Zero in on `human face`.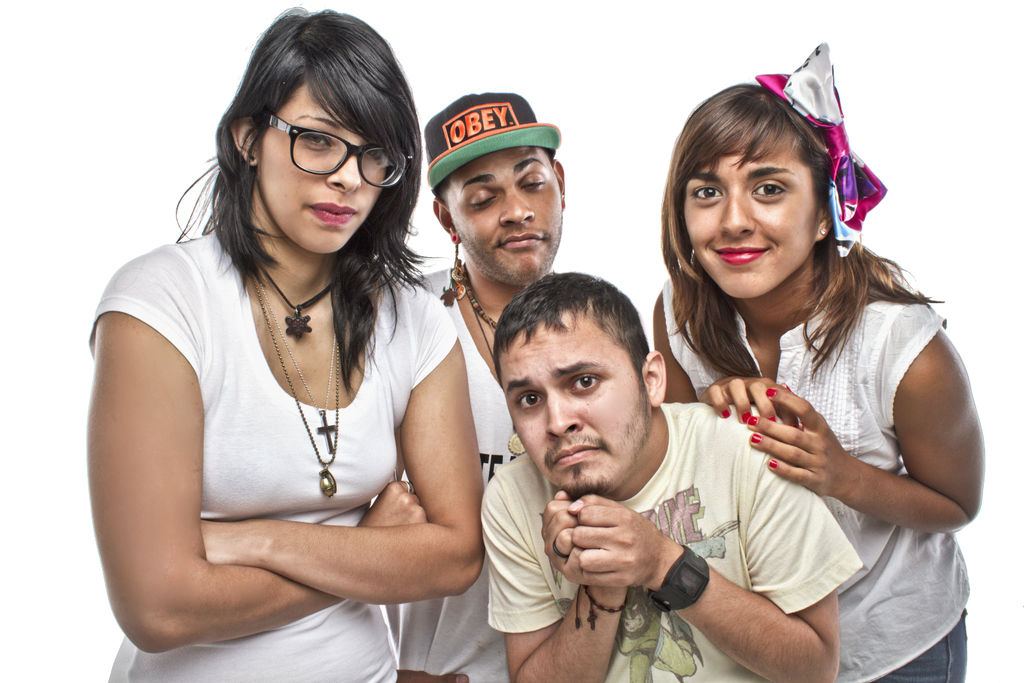
Zeroed in: 257,78,403,257.
